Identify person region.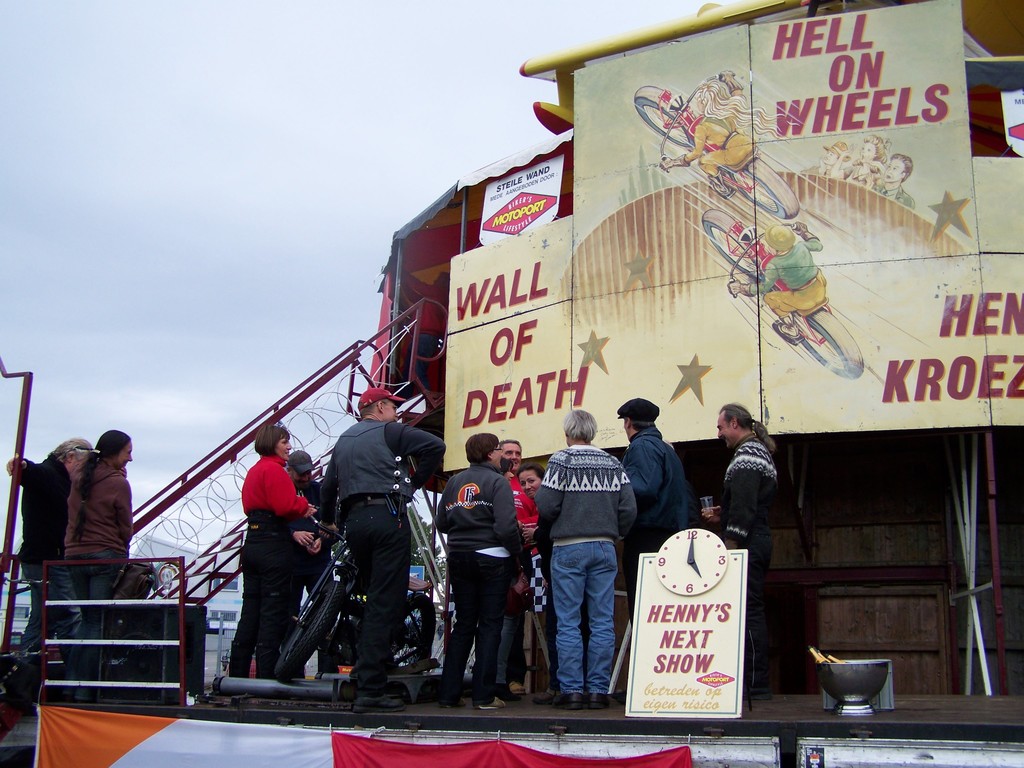
Region: 271/449/341/678.
